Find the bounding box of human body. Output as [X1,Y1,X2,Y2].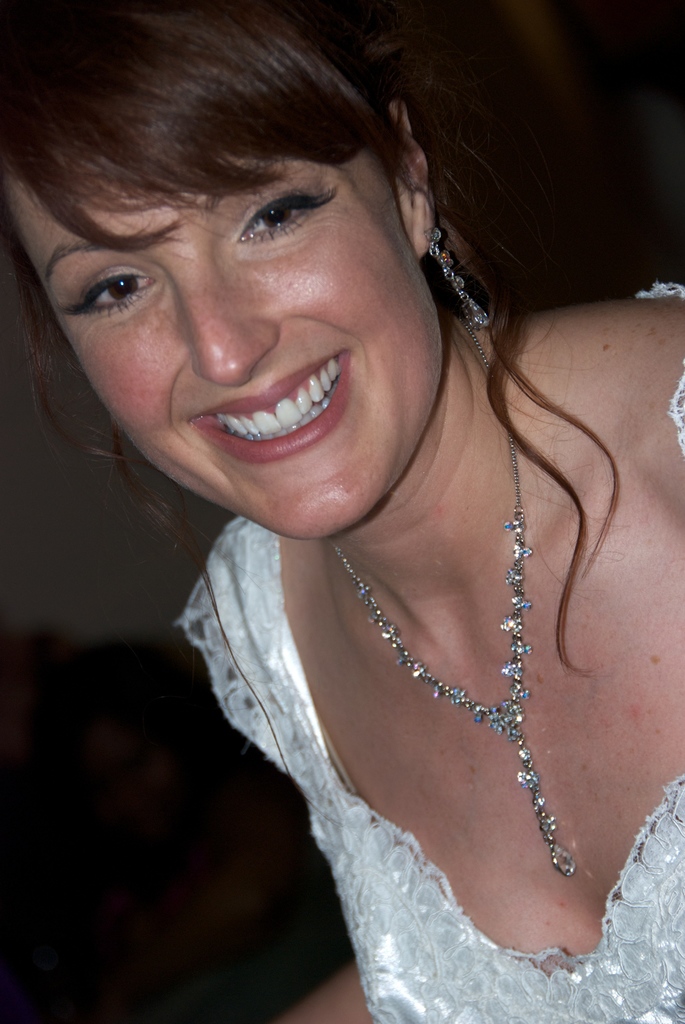
[3,6,681,1022].
